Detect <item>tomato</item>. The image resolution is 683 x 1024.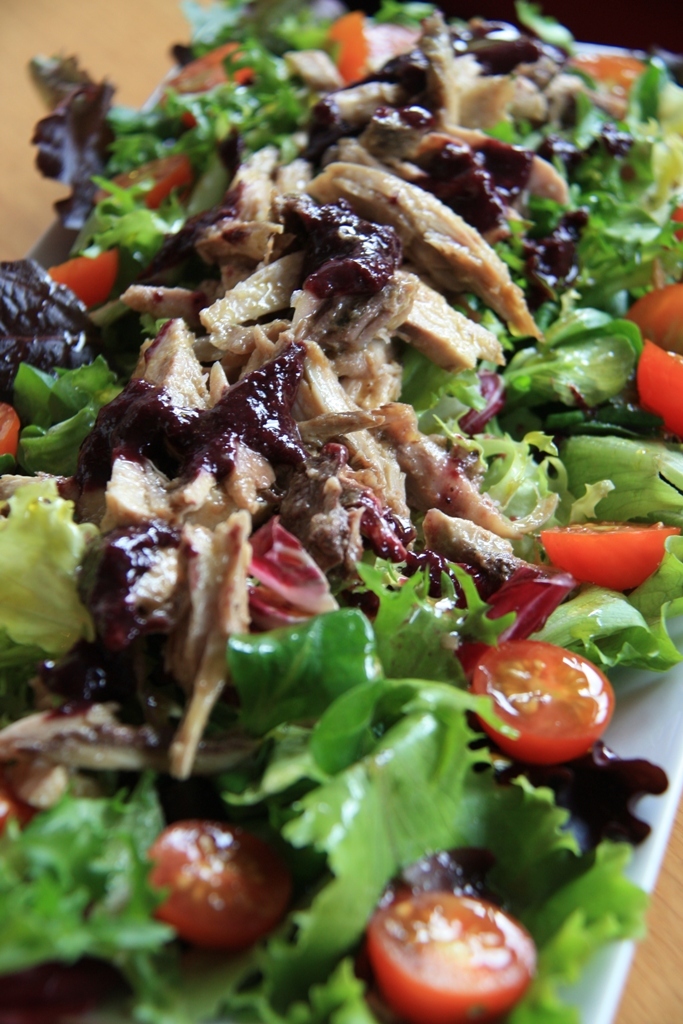
626,283,681,353.
